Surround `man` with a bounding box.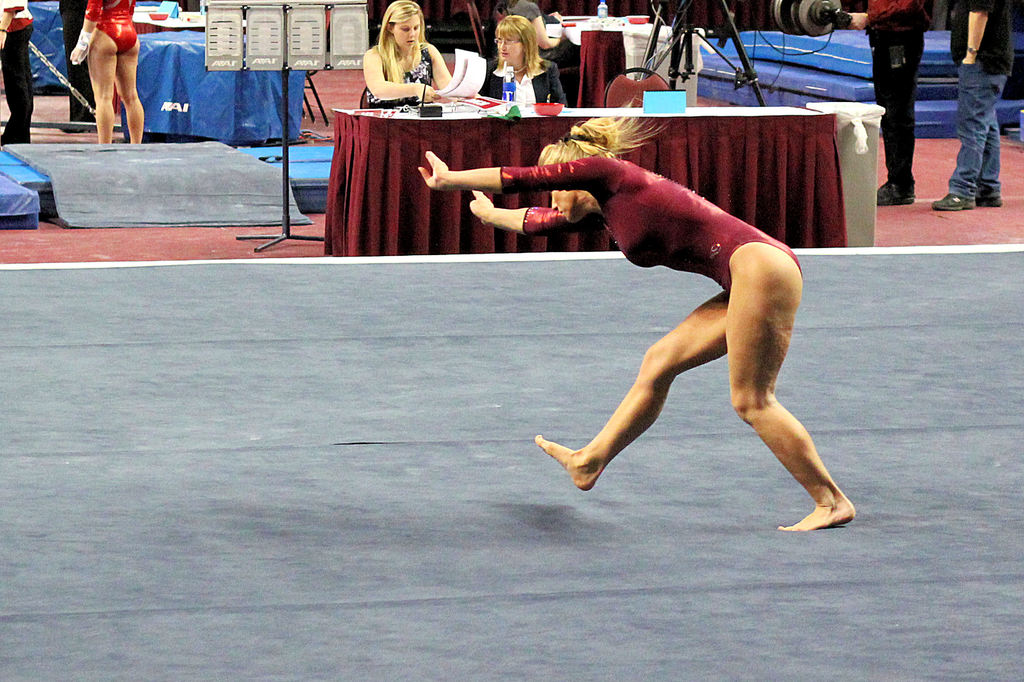
(931, 0, 1016, 214).
